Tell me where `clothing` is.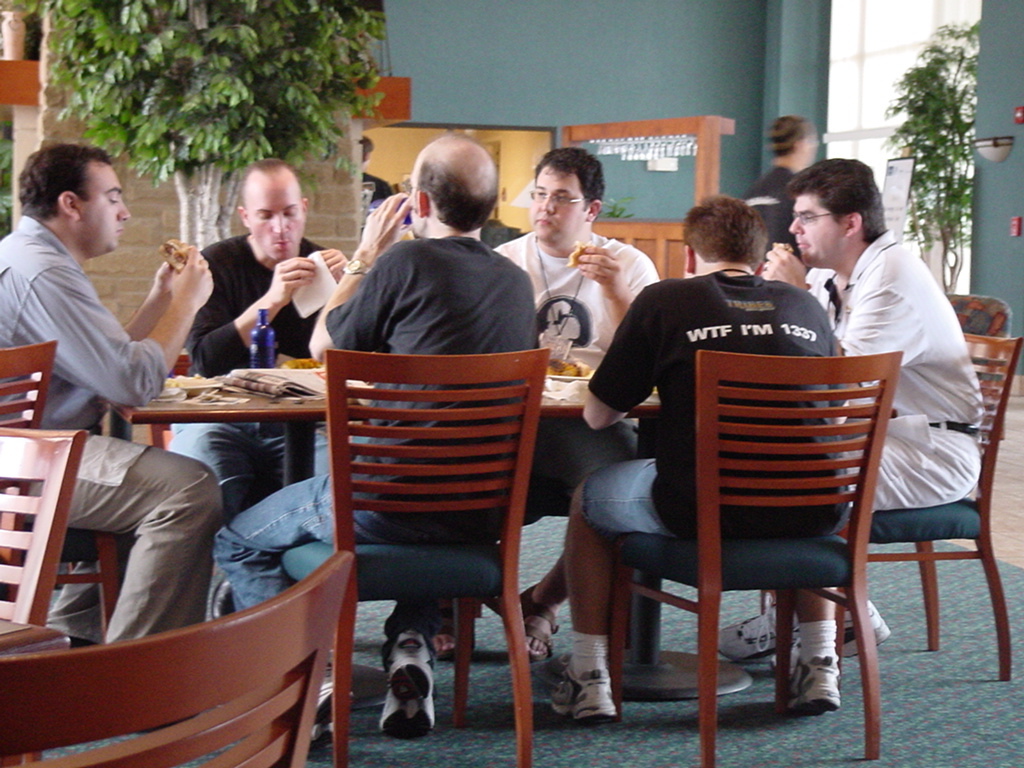
`clothing` is at box=[204, 226, 545, 668].
